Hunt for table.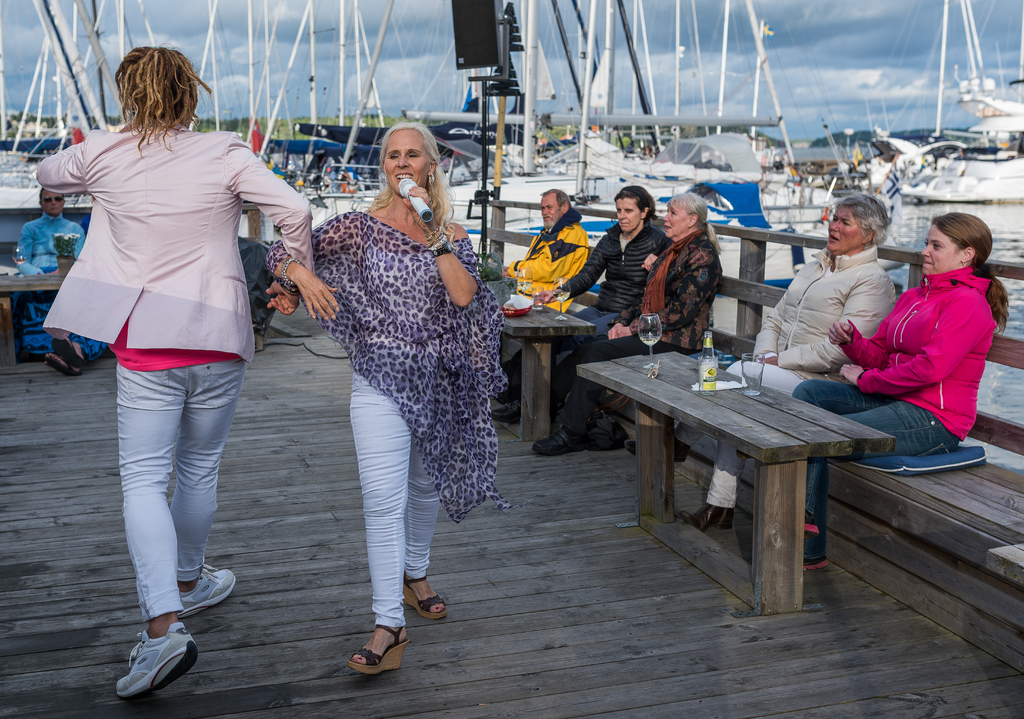
Hunted down at detection(604, 338, 939, 608).
